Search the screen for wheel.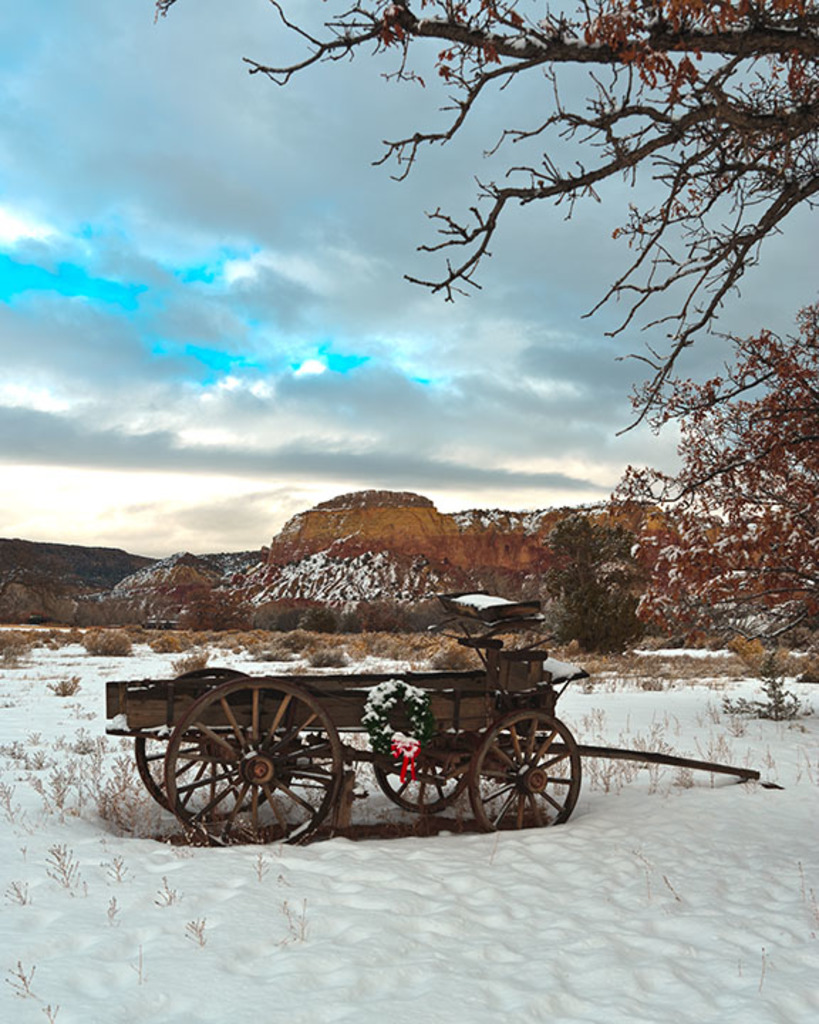
Found at locate(135, 735, 279, 821).
